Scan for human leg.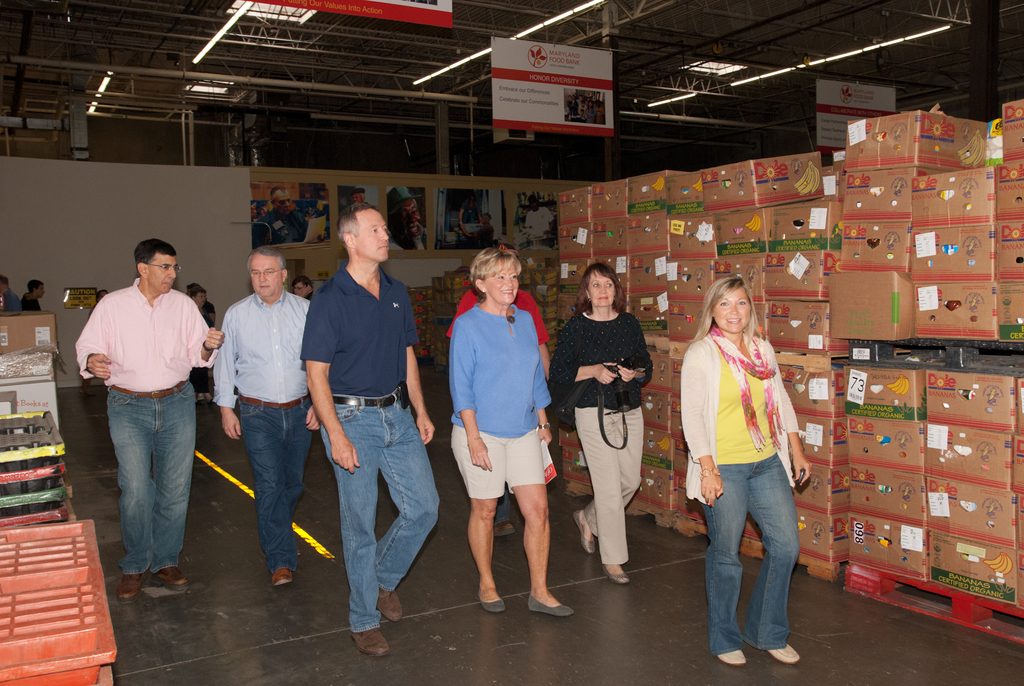
Scan result: 577/393/624/587.
